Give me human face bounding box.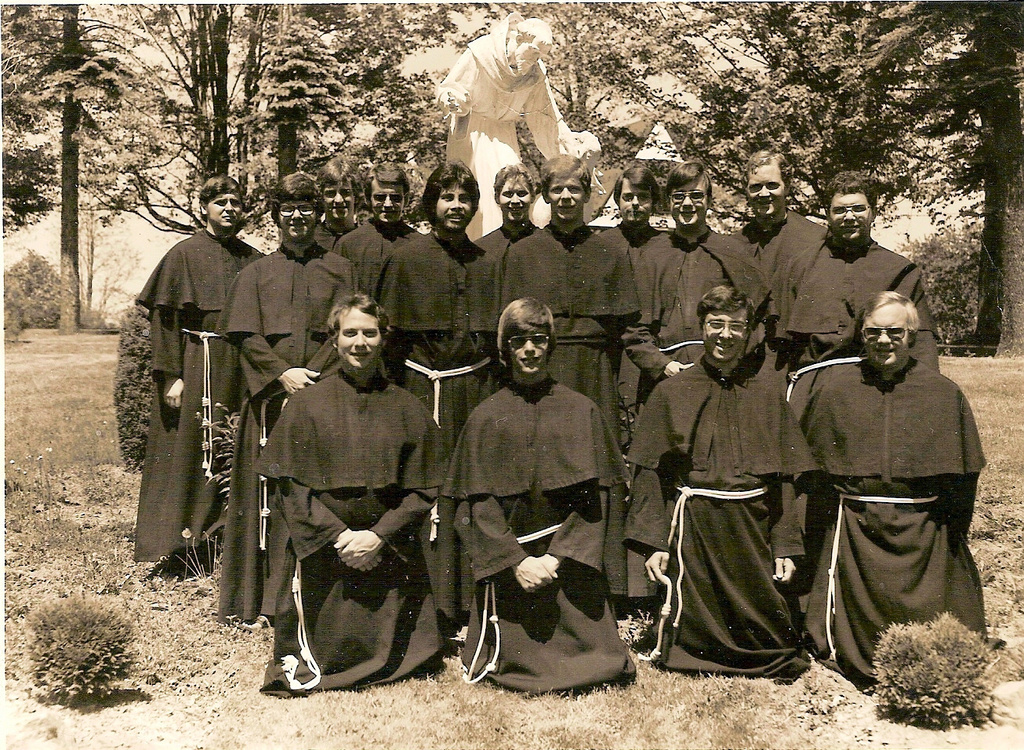
box(323, 176, 352, 228).
